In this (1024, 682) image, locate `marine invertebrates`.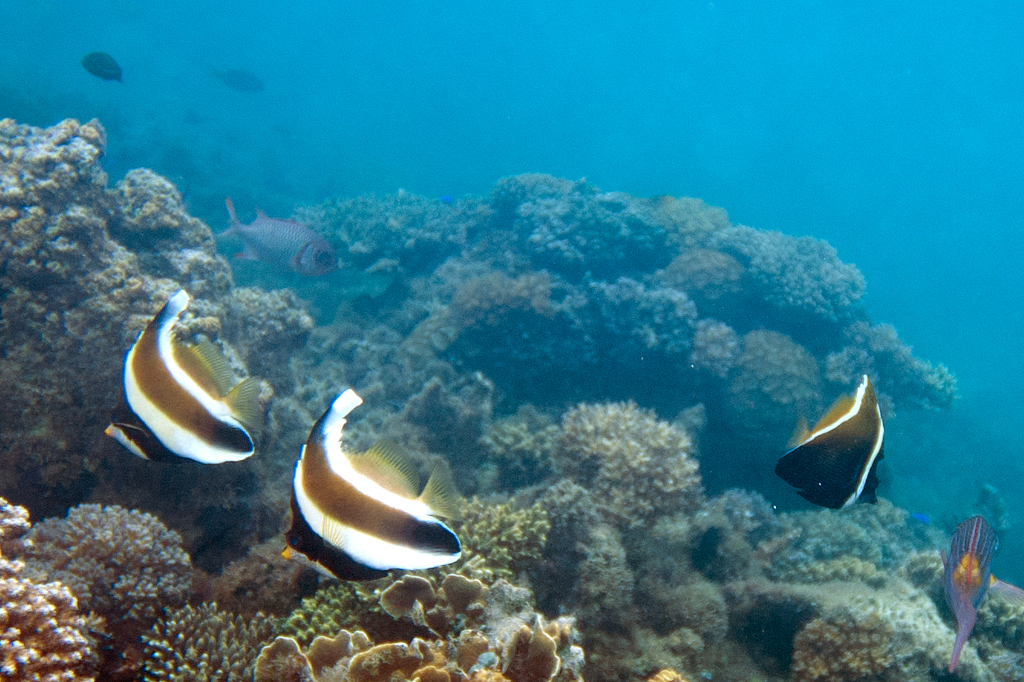
Bounding box: bbox(704, 323, 846, 478).
